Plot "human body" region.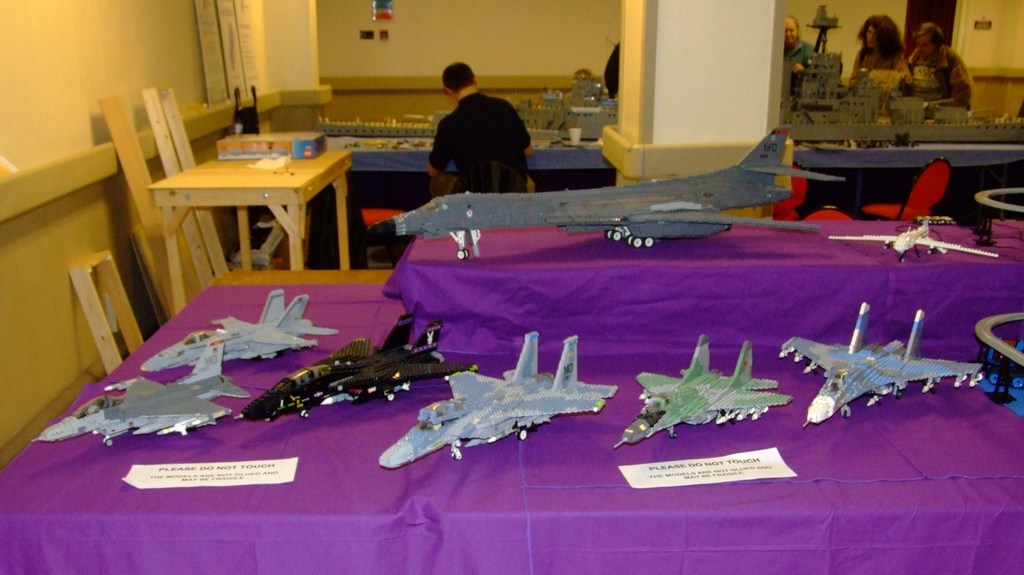
Plotted at l=777, t=44, r=816, b=93.
